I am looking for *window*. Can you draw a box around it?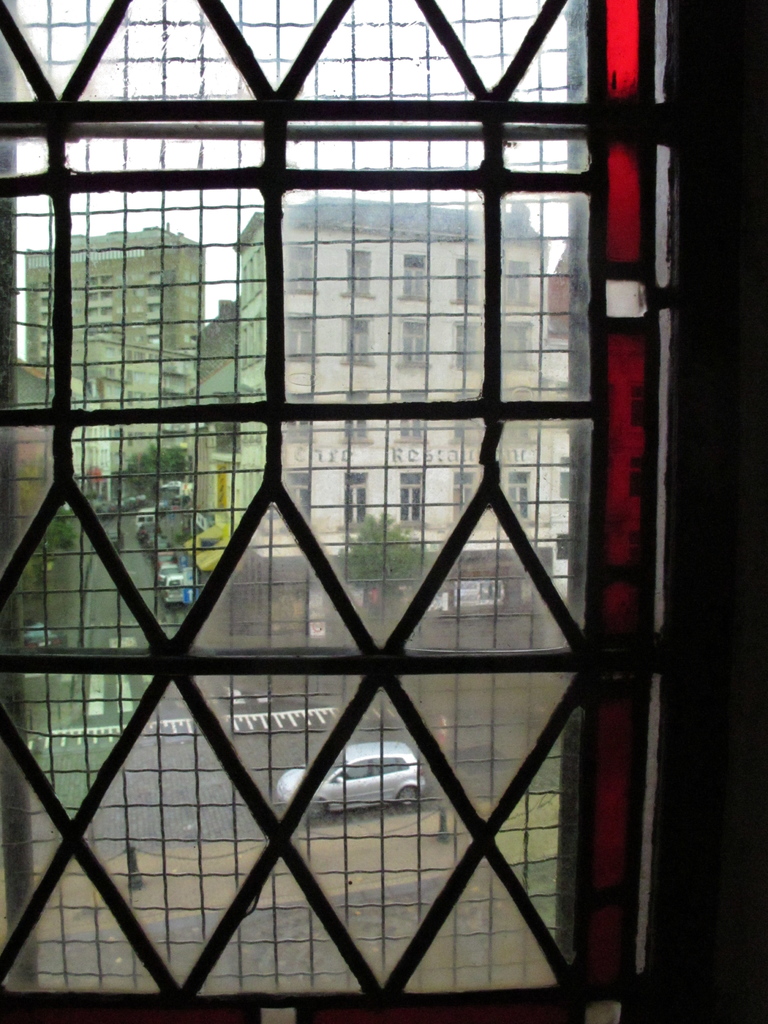
Sure, the bounding box is x1=0, y1=0, x2=675, y2=1023.
